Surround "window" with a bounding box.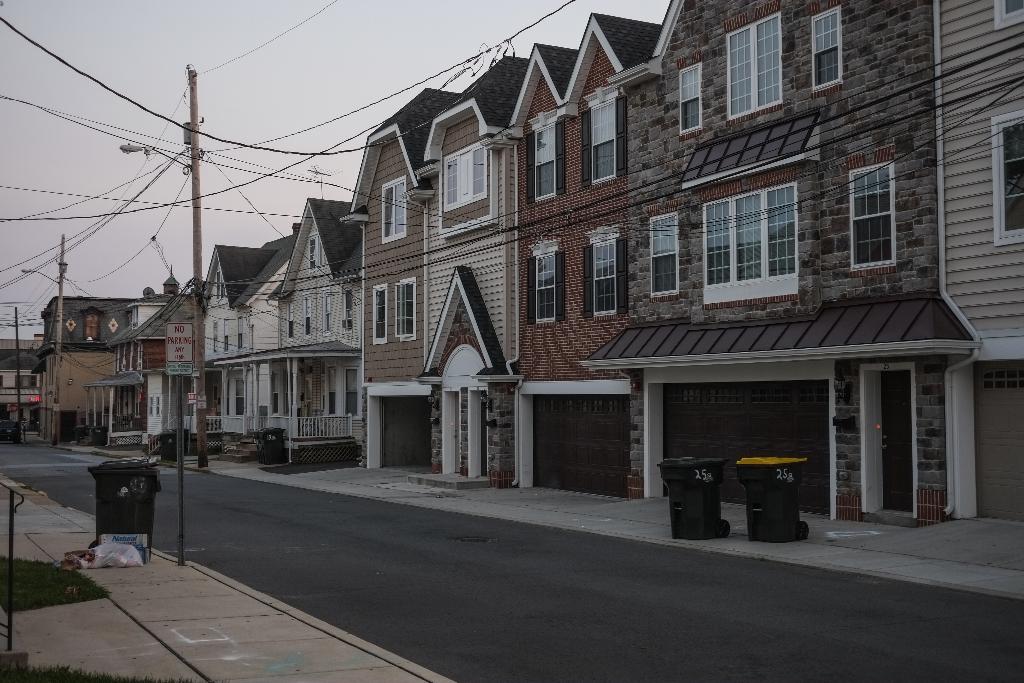
{"left": 650, "top": 213, "right": 678, "bottom": 299}.
